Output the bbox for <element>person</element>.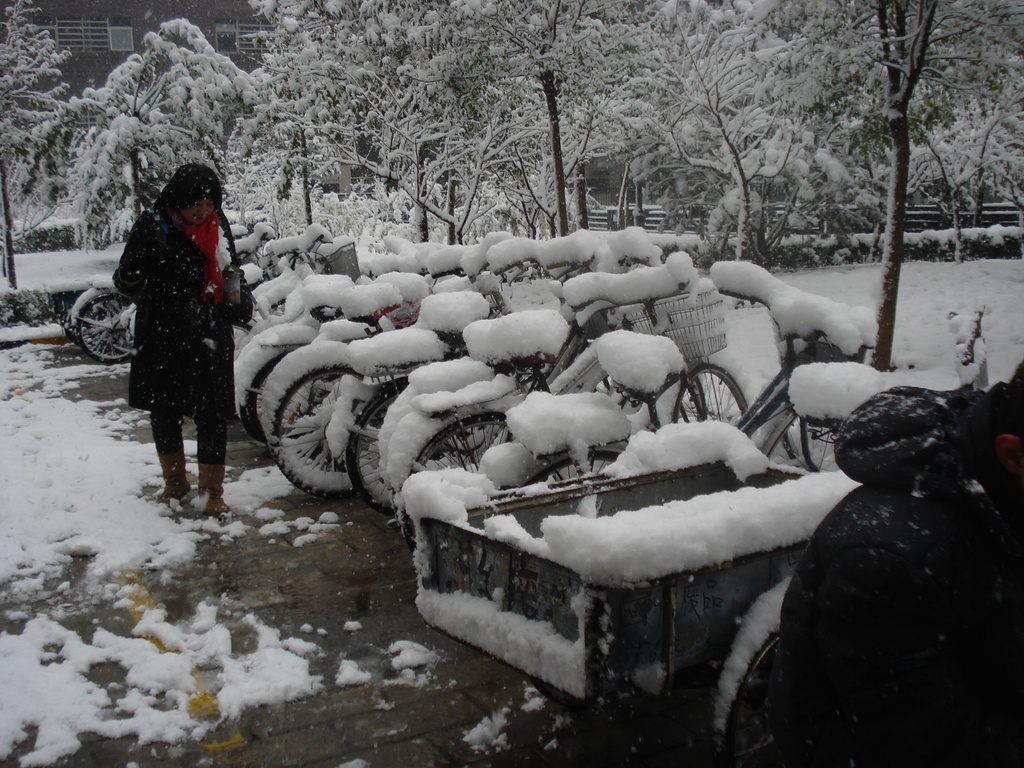
<region>110, 132, 228, 530</region>.
